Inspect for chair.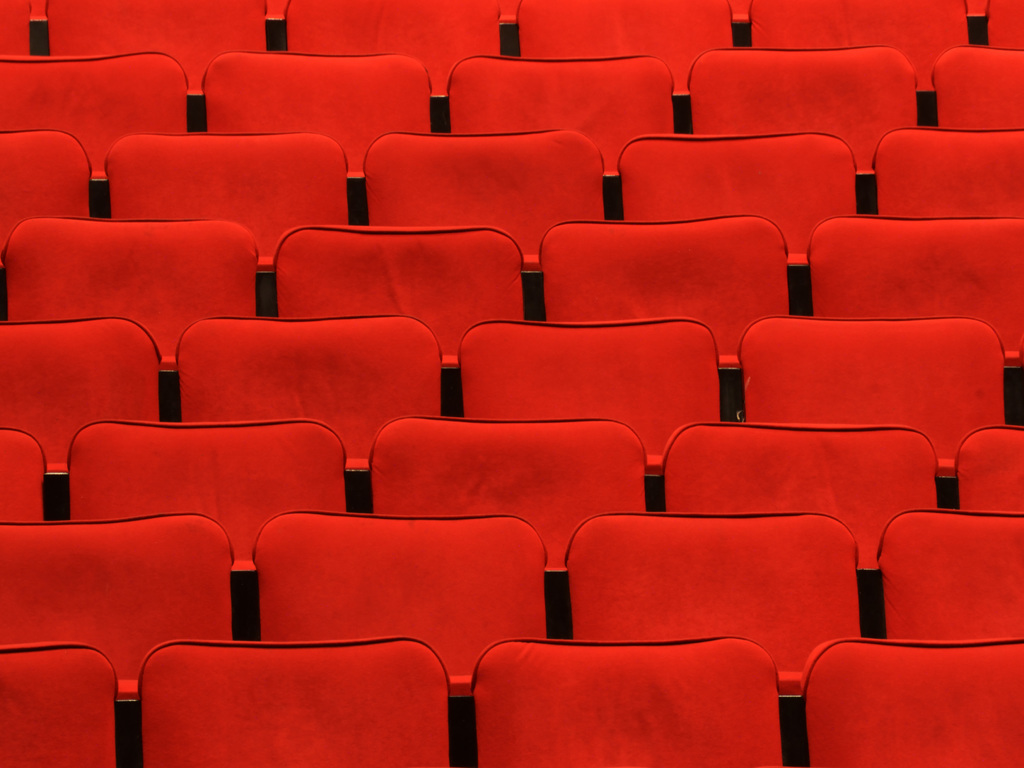
Inspection: Rect(520, 0, 748, 133).
